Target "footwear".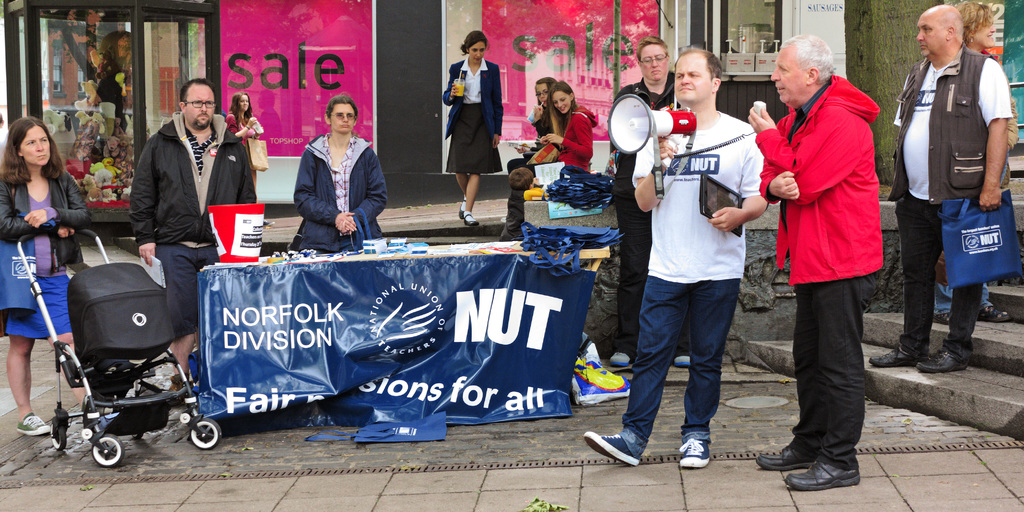
Target region: rect(915, 349, 970, 376).
